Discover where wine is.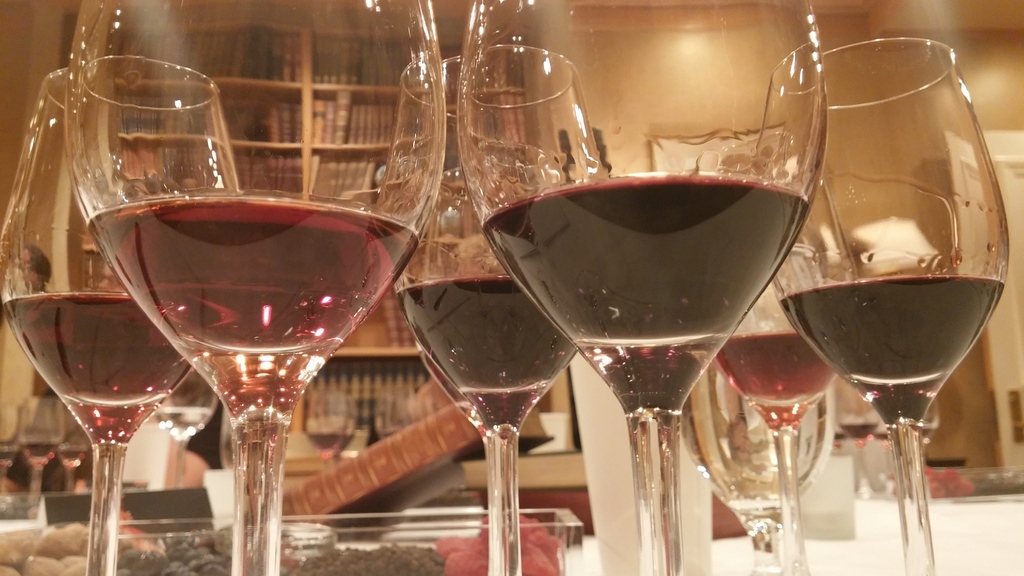
Discovered at 59,448,86,469.
